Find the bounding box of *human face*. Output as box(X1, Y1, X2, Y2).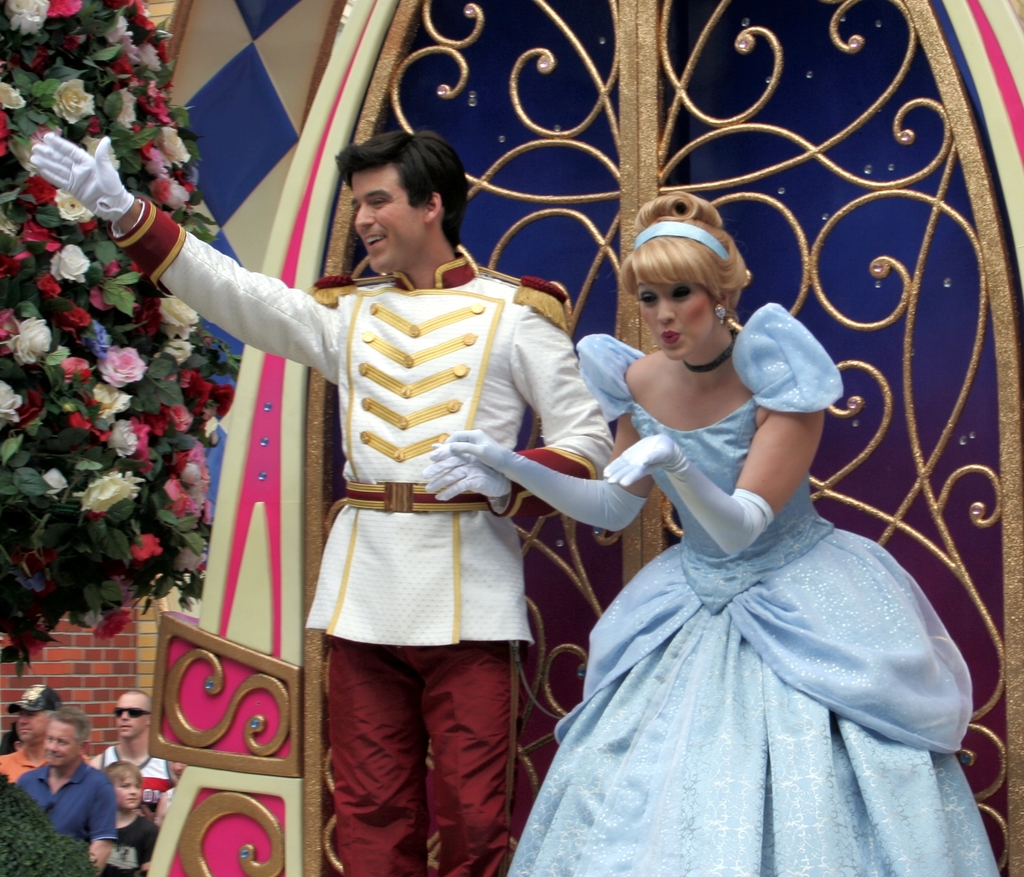
box(41, 718, 76, 768).
